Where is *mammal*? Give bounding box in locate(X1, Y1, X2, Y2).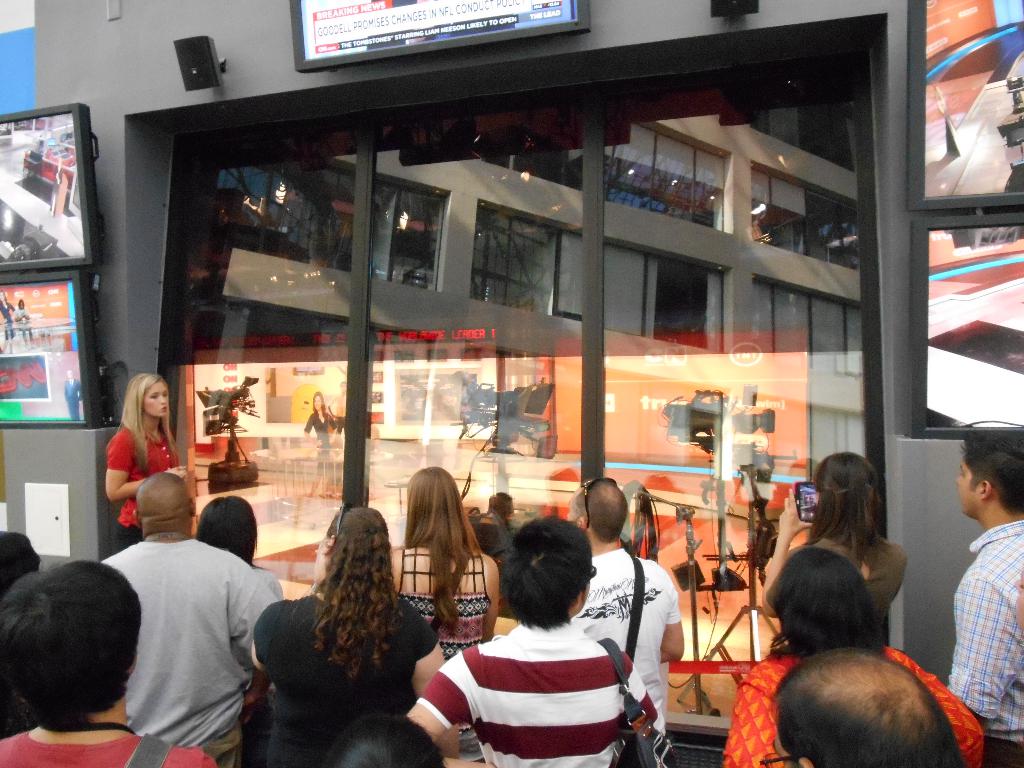
locate(0, 532, 45, 598).
